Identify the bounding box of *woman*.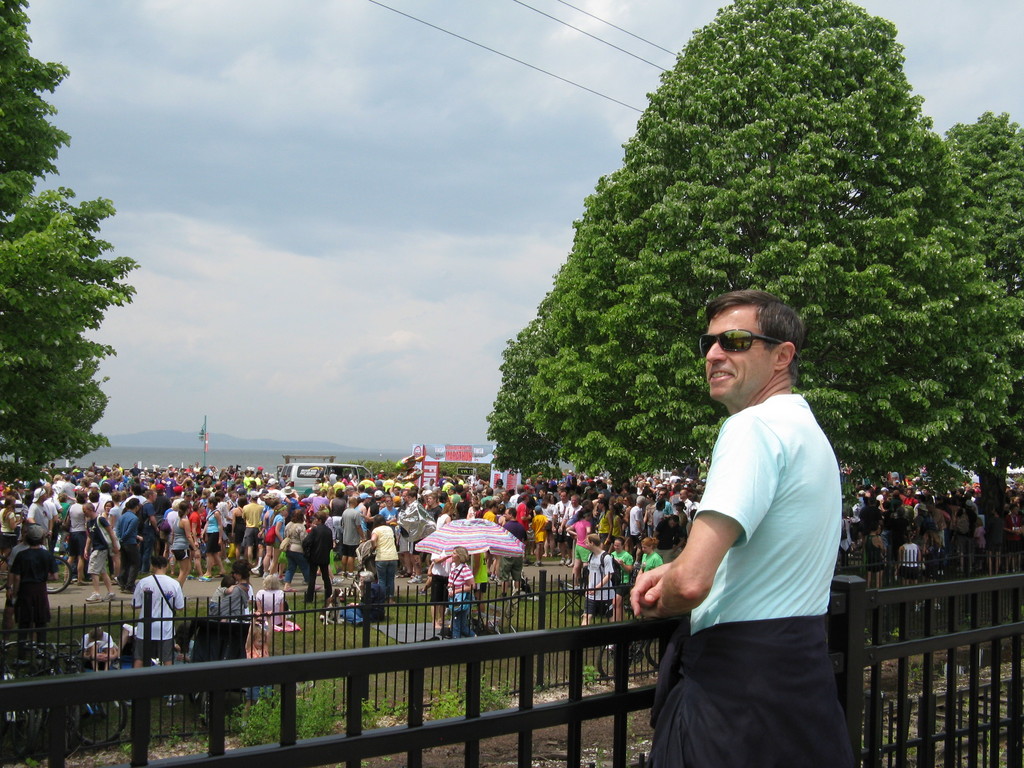
pyautogui.locateOnScreen(516, 492, 532, 558).
